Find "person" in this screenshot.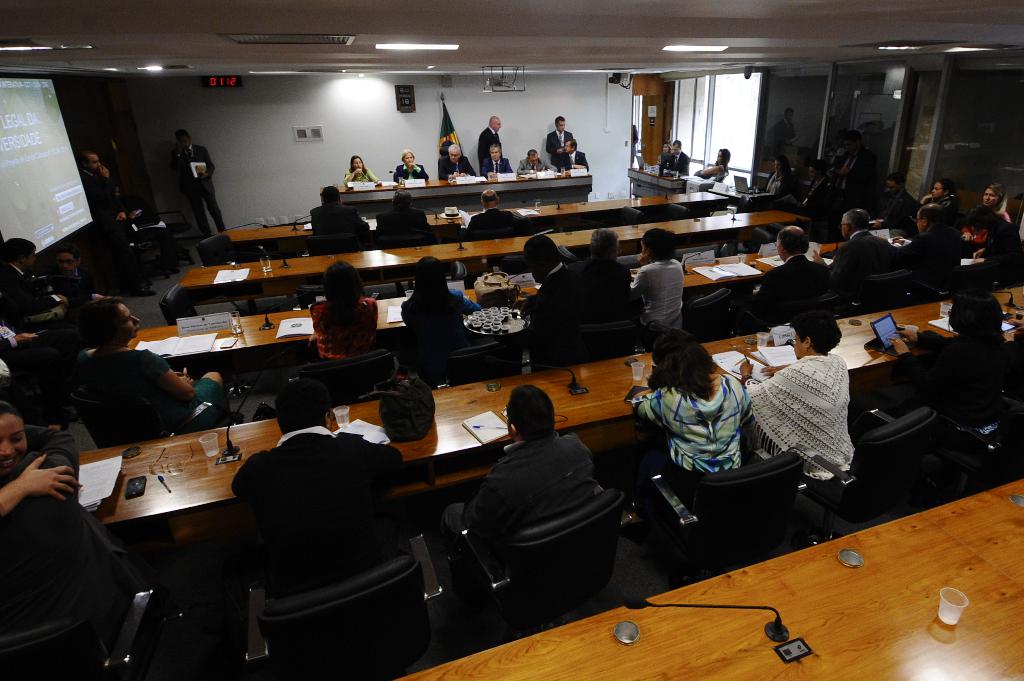
The bounding box for "person" is rect(546, 115, 576, 163).
